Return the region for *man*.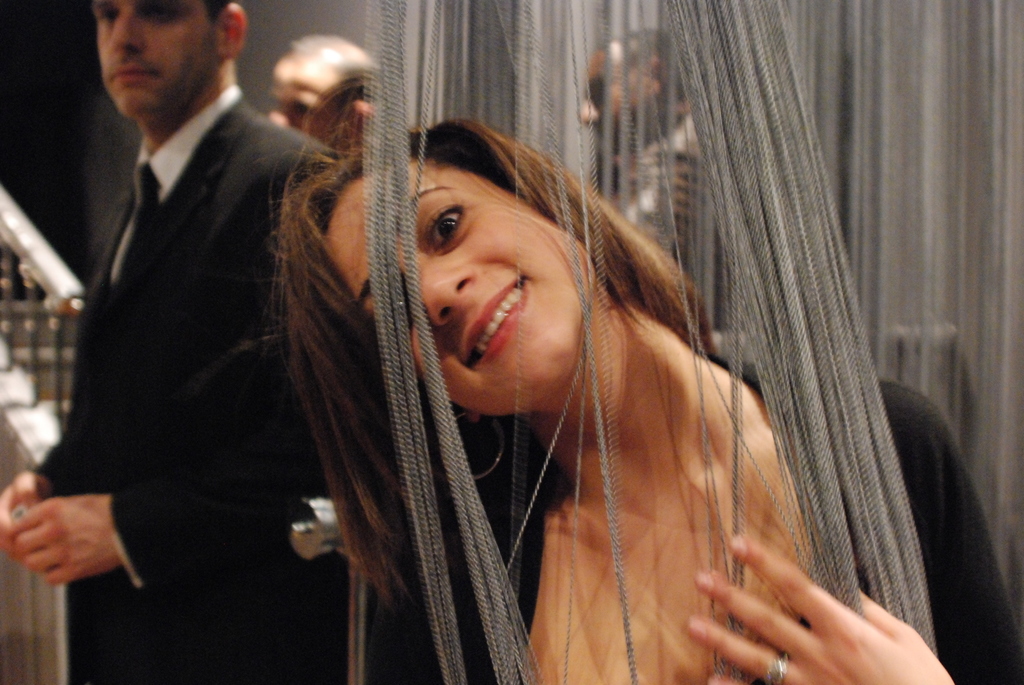
select_region(580, 28, 751, 338).
